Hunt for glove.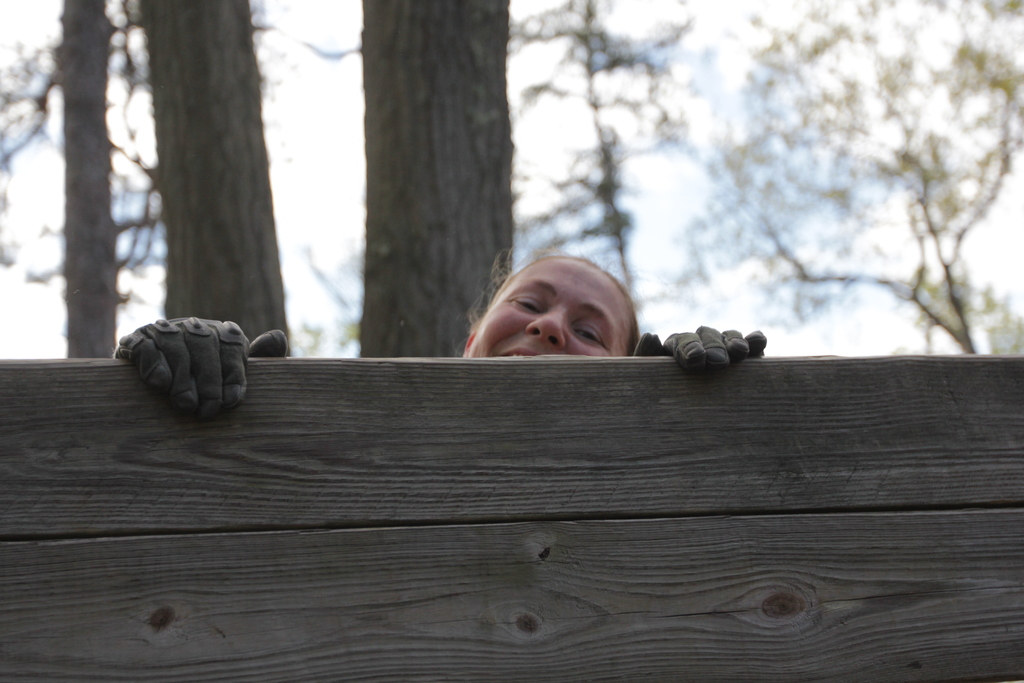
Hunted down at rect(113, 317, 291, 418).
